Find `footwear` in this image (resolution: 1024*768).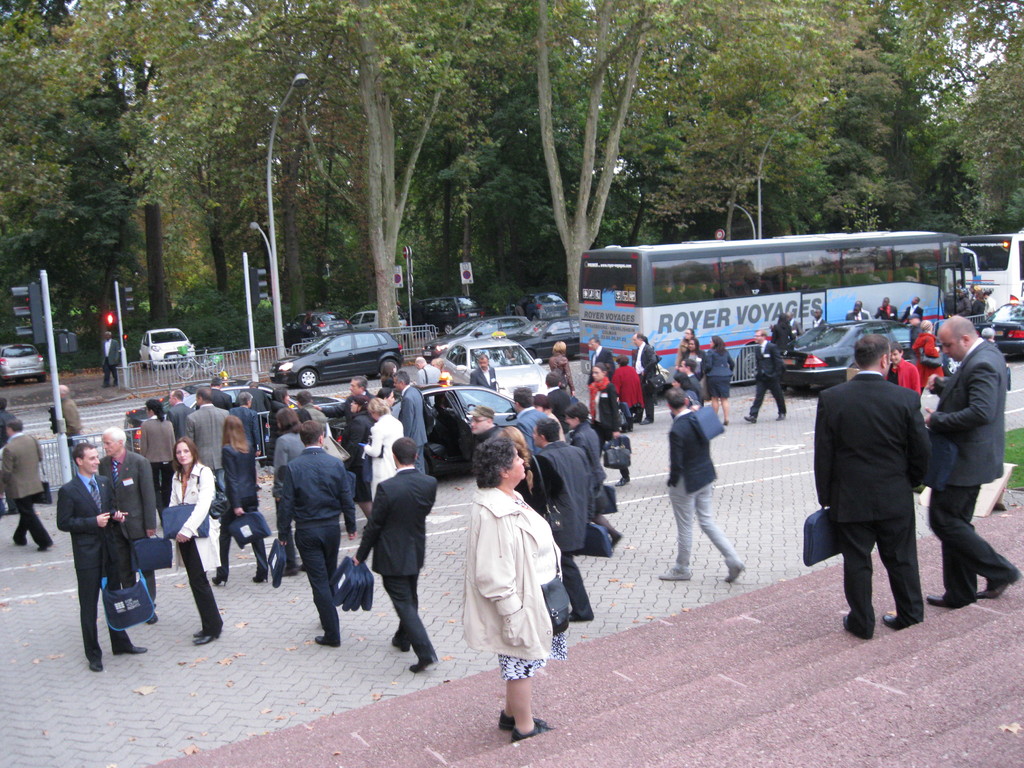
select_region(977, 575, 1014, 600).
